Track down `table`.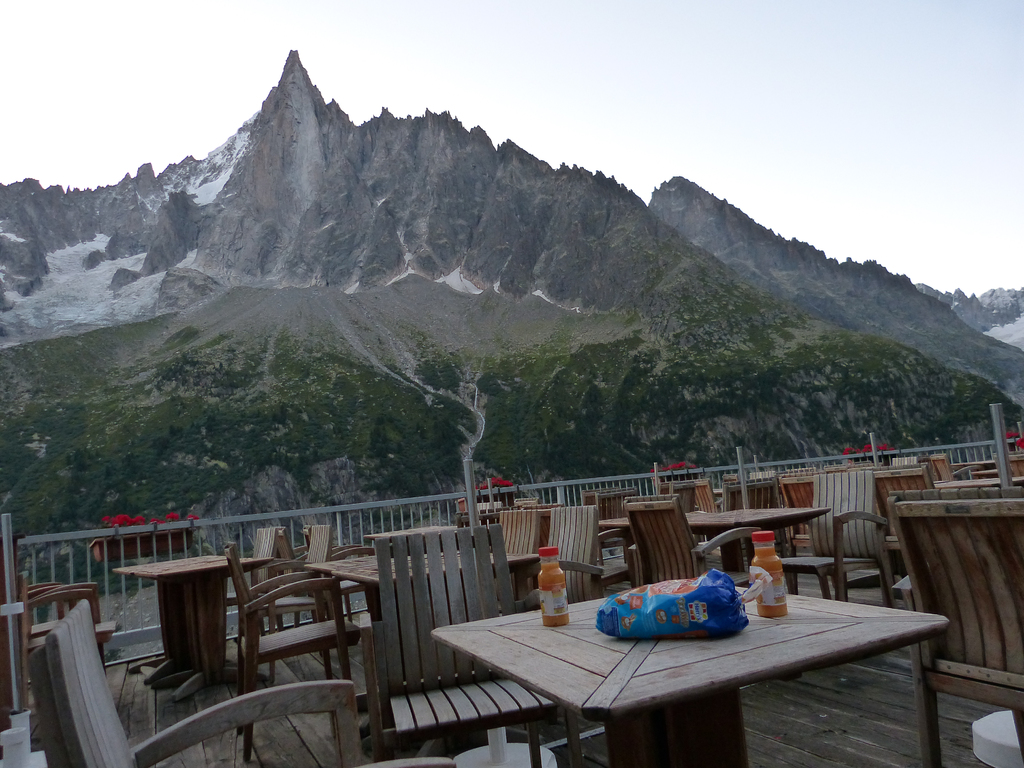
Tracked to bbox=(302, 549, 550, 742).
